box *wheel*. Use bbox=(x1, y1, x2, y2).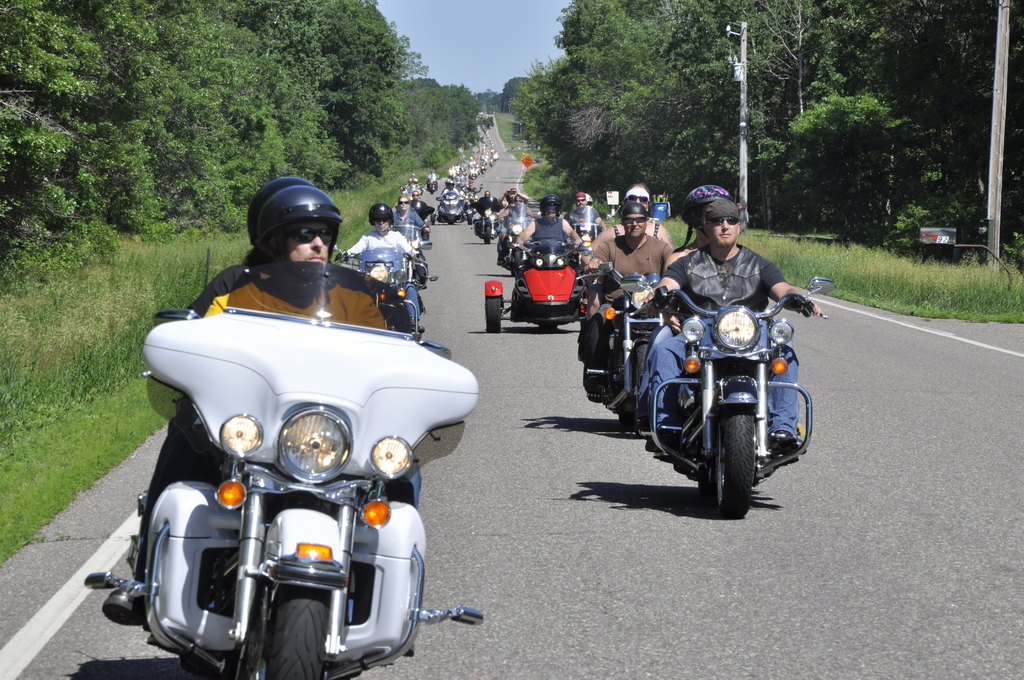
bbox=(246, 597, 326, 679).
